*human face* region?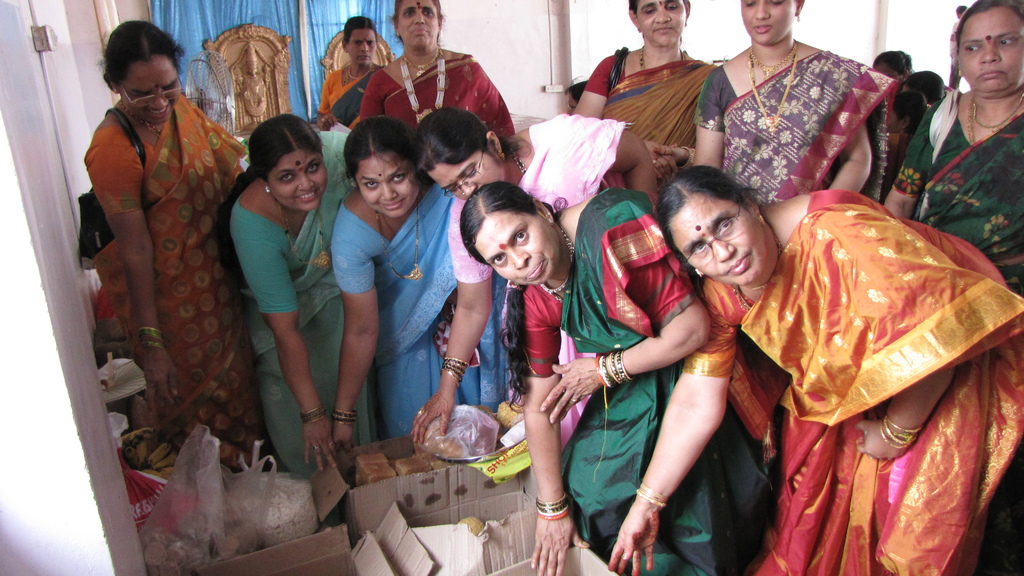
box(342, 25, 375, 66)
